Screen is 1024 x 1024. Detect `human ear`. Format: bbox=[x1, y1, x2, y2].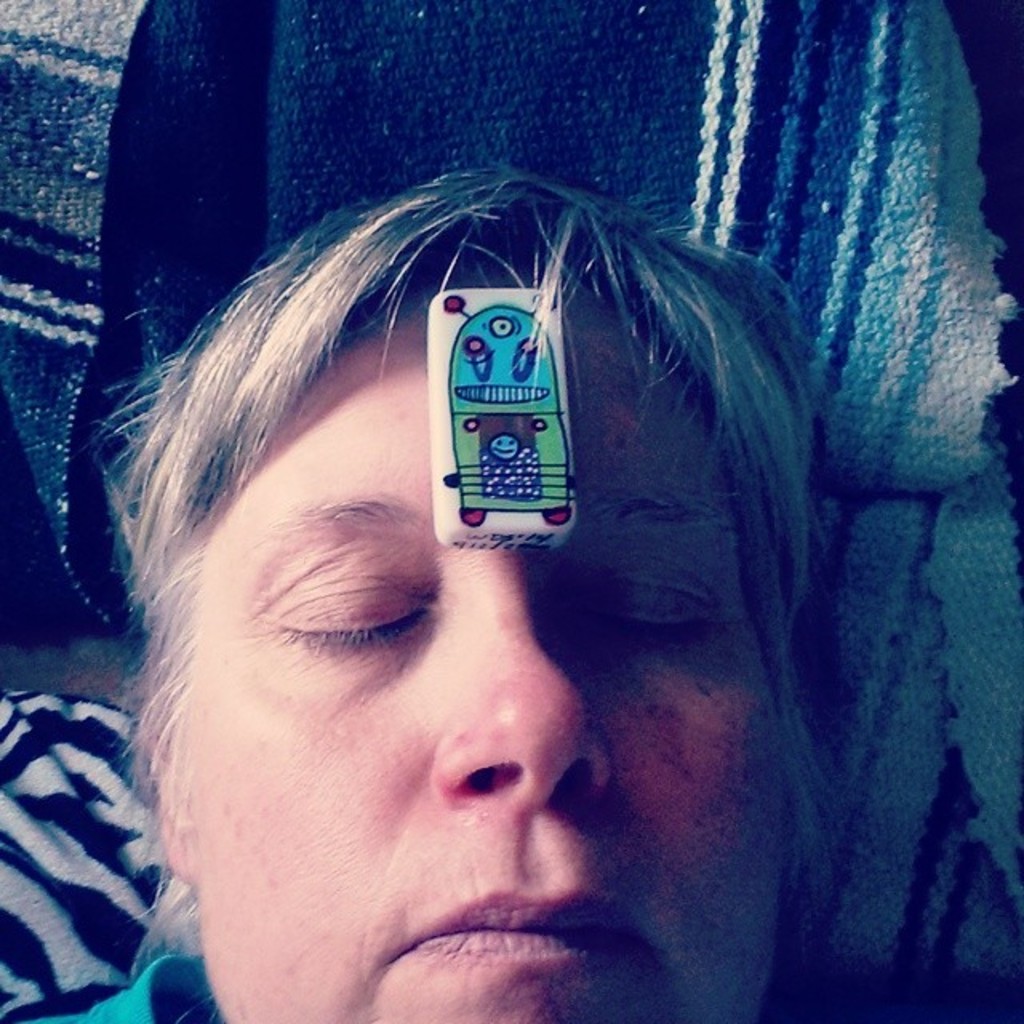
bbox=[155, 726, 200, 885].
